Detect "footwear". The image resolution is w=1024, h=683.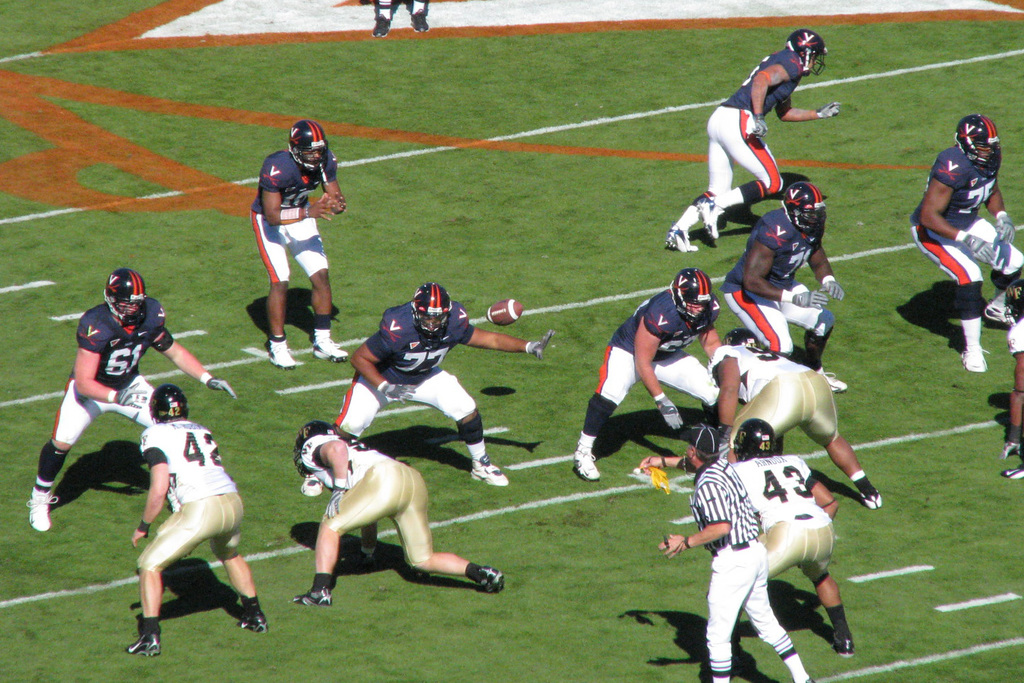
locate(575, 447, 602, 481).
